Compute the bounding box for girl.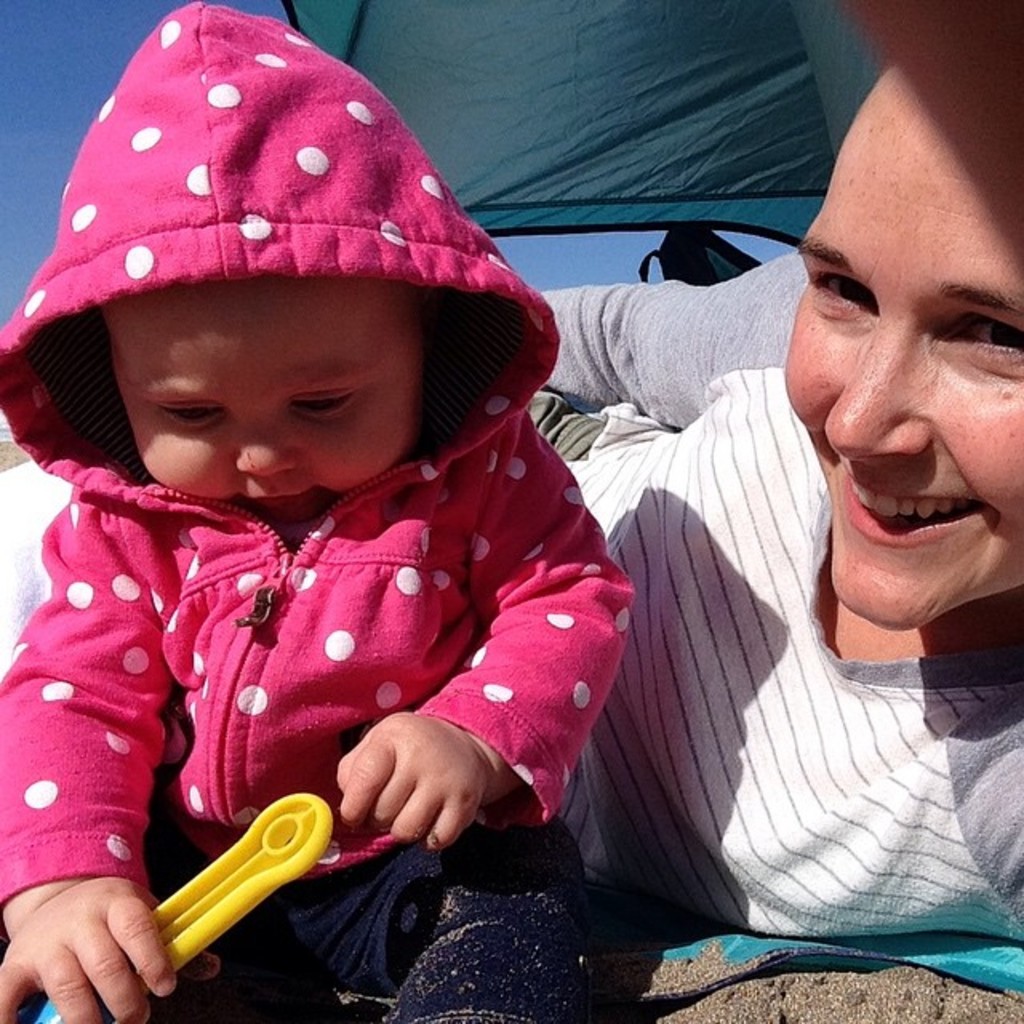
BBox(2, 3, 637, 1016).
